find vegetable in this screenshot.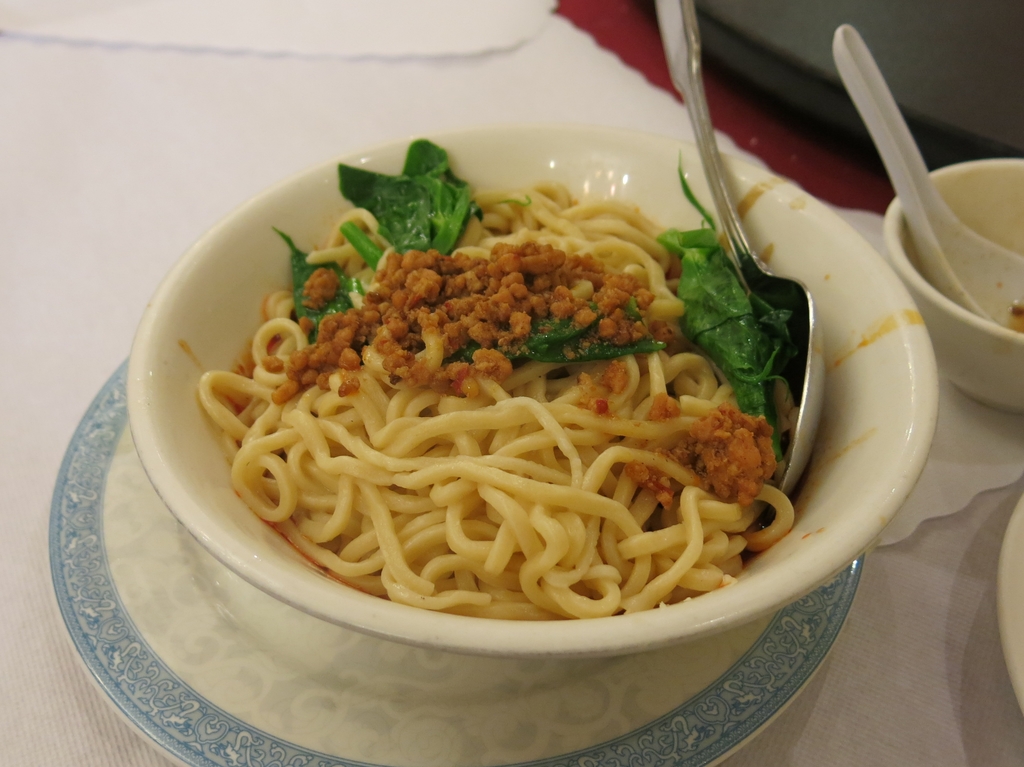
The bounding box for vegetable is BBox(266, 223, 371, 347).
